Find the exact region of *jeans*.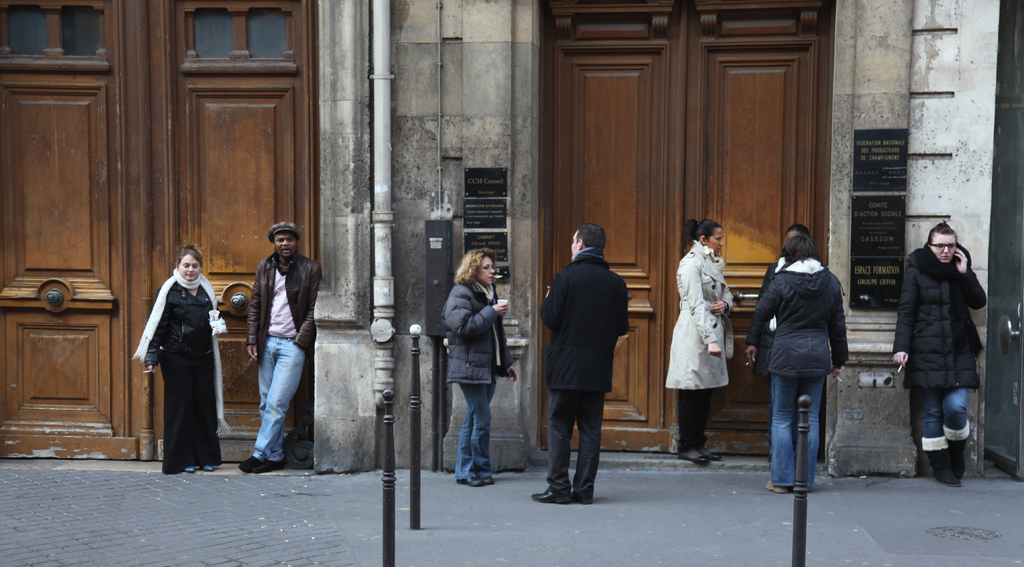
Exact region: crop(253, 340, 304, 464).
